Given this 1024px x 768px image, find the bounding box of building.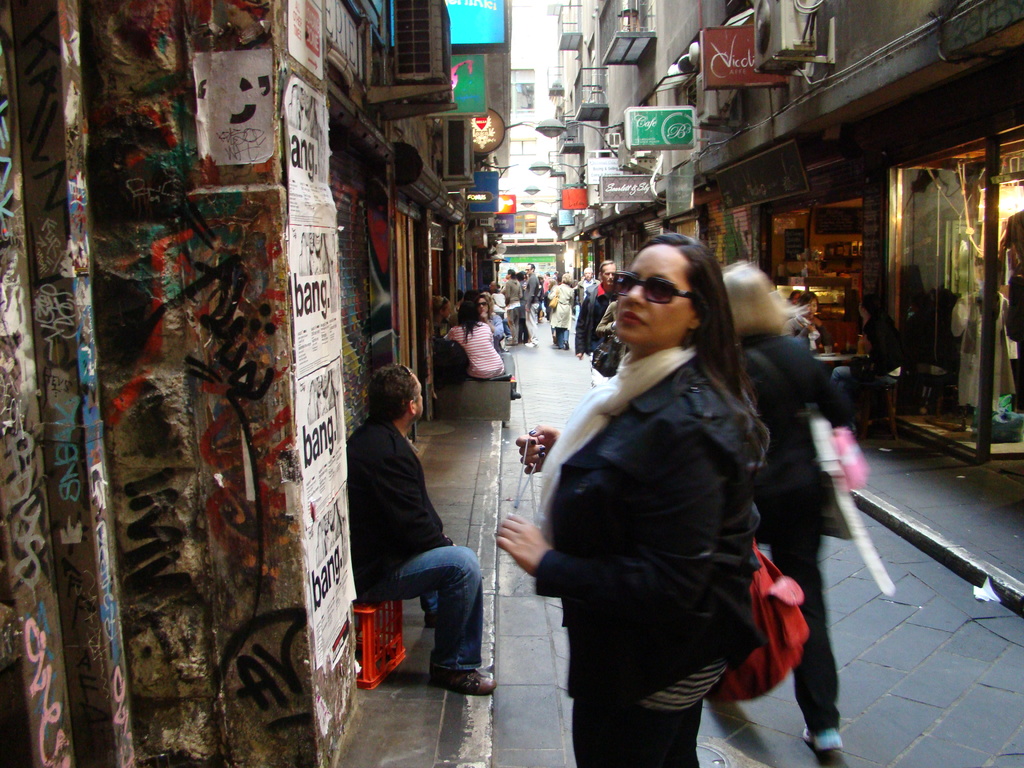
select_region(488, 63, 597, 296).
